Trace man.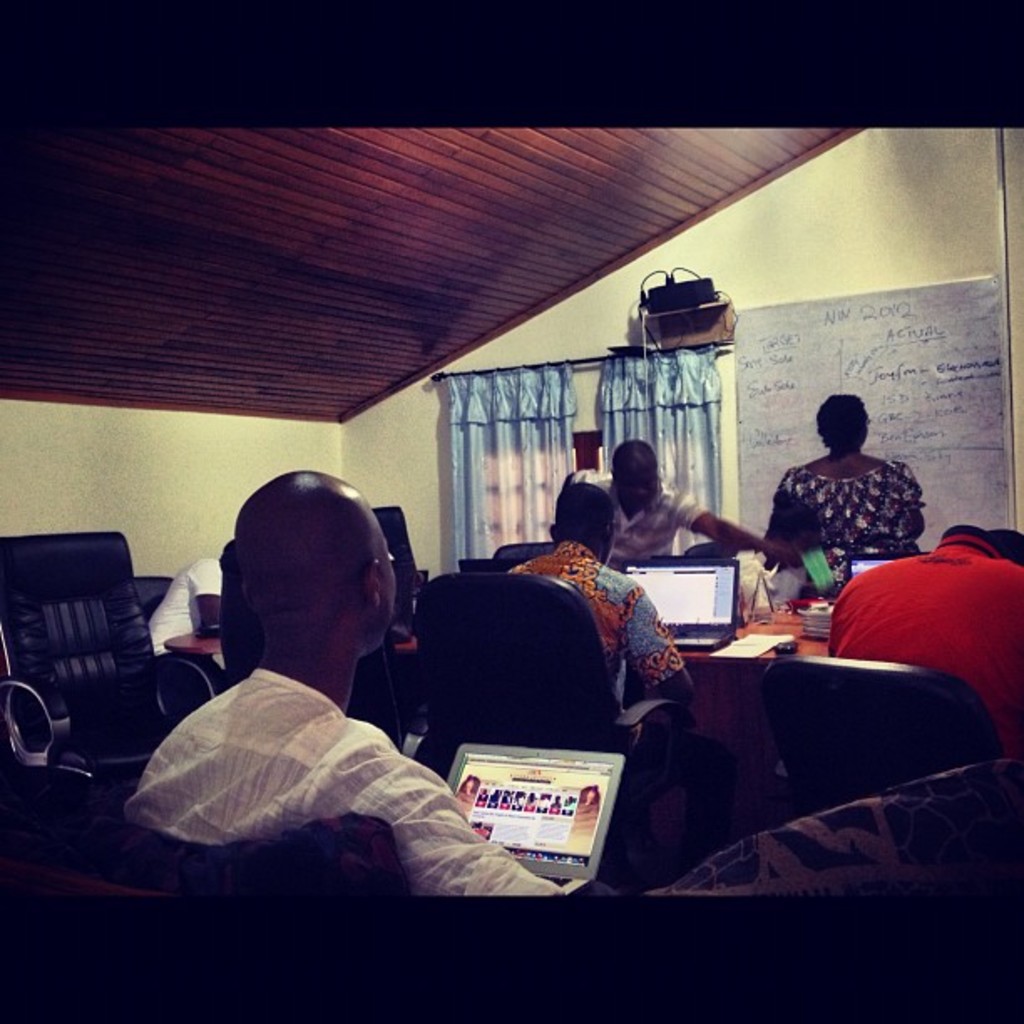
Traced to x1=509, y1=468, x2=689, y2=731.
